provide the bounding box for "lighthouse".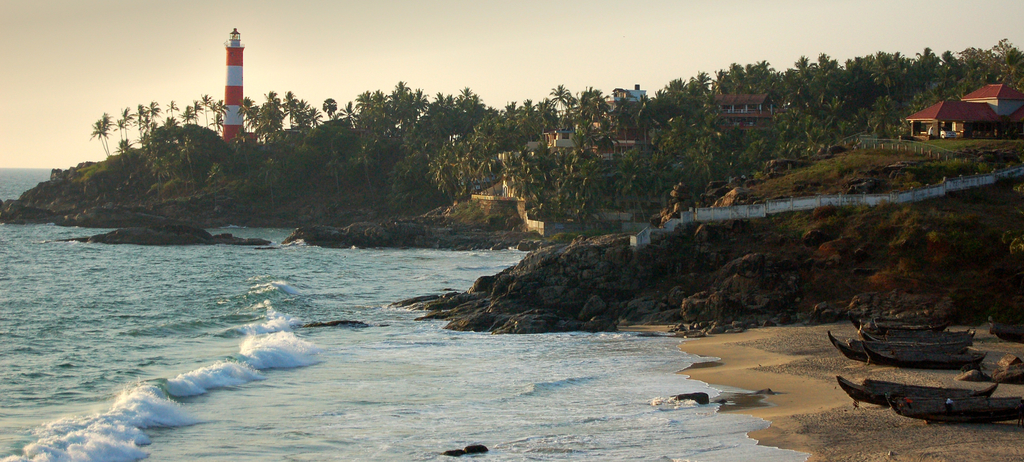
crop(221, 24, 246, 144).
